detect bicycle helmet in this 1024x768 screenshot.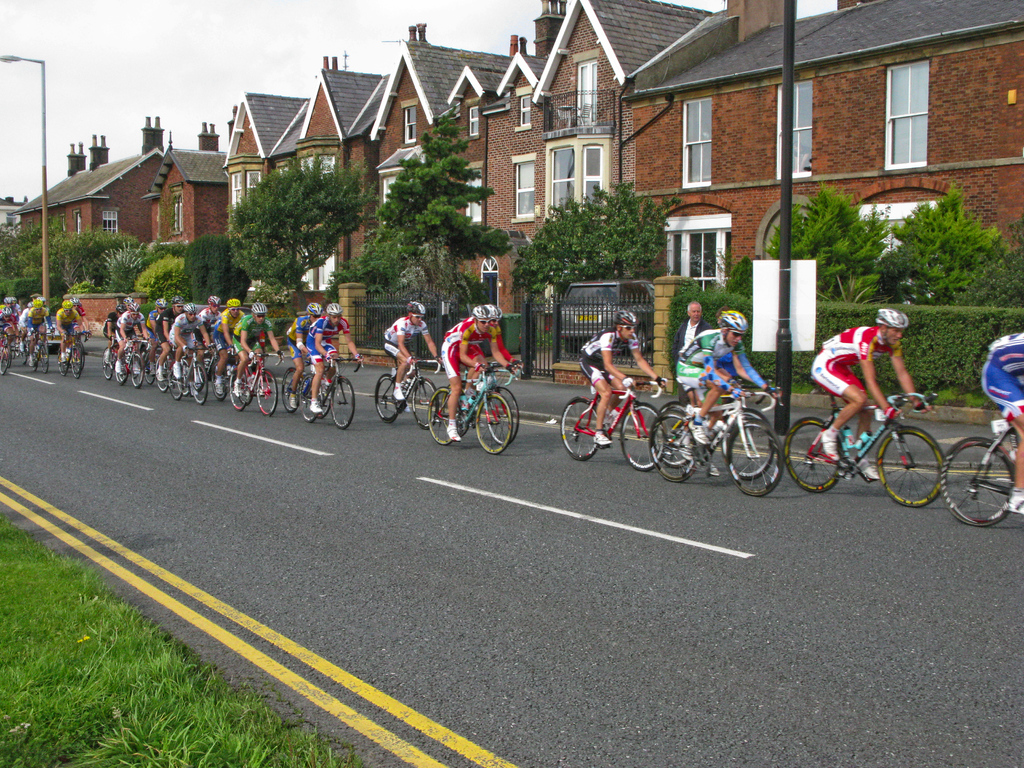
Detection: <region>172, 296, 182, 303</region>.
